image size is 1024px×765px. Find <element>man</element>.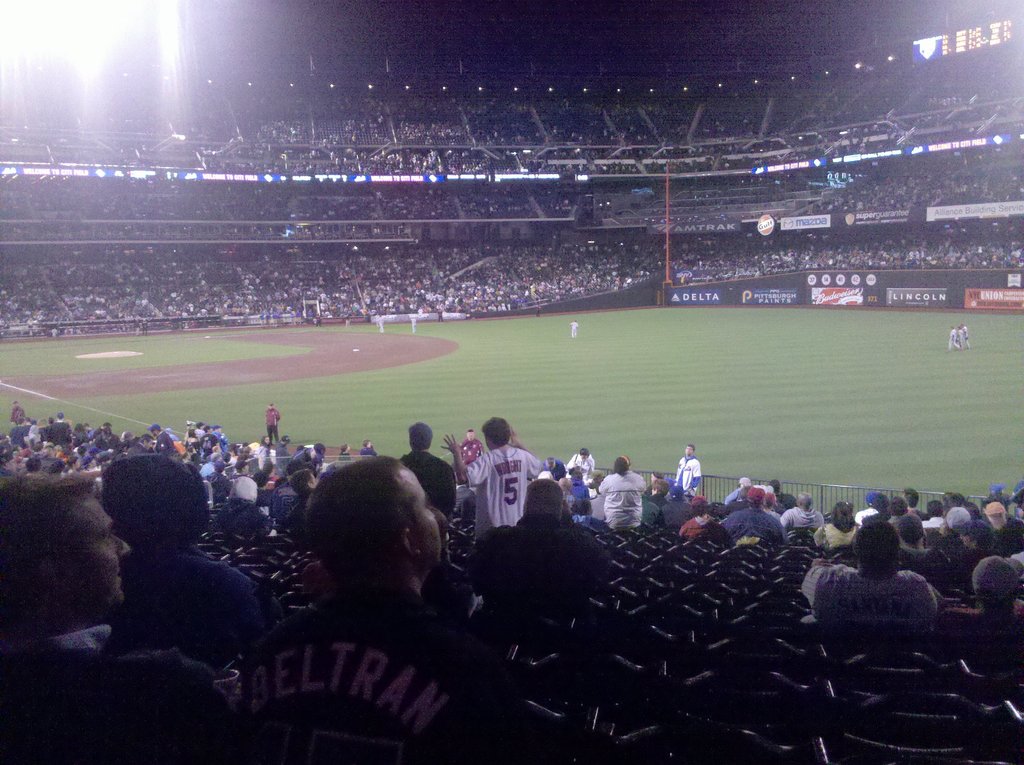
bbox=[959, 321, 966, 349].
